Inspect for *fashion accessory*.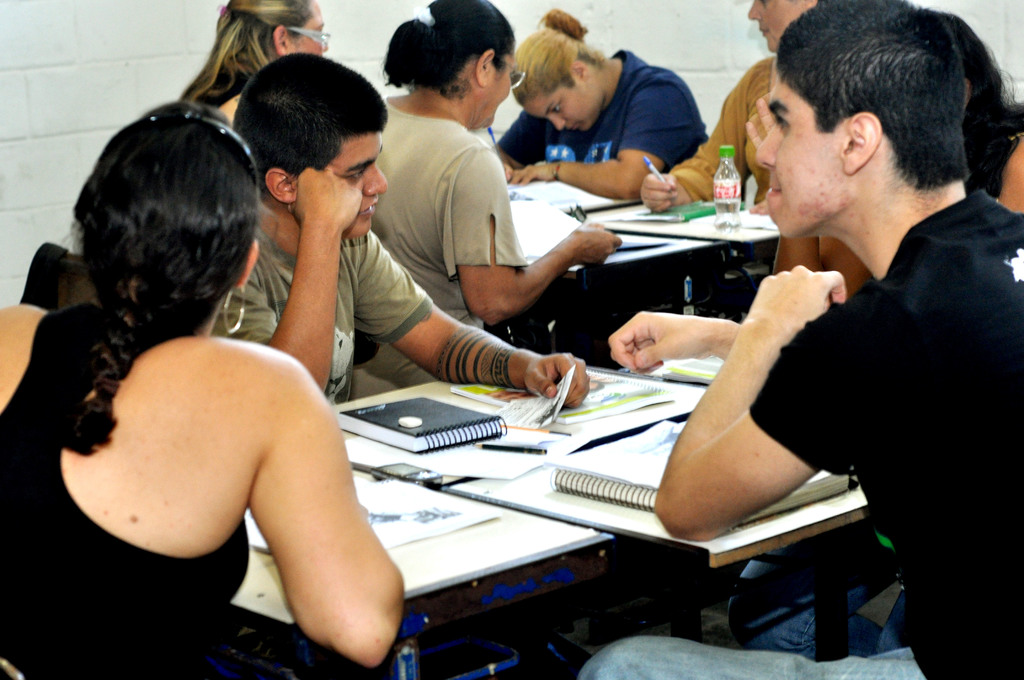
Inspection: 550, 156, 561, 180.
